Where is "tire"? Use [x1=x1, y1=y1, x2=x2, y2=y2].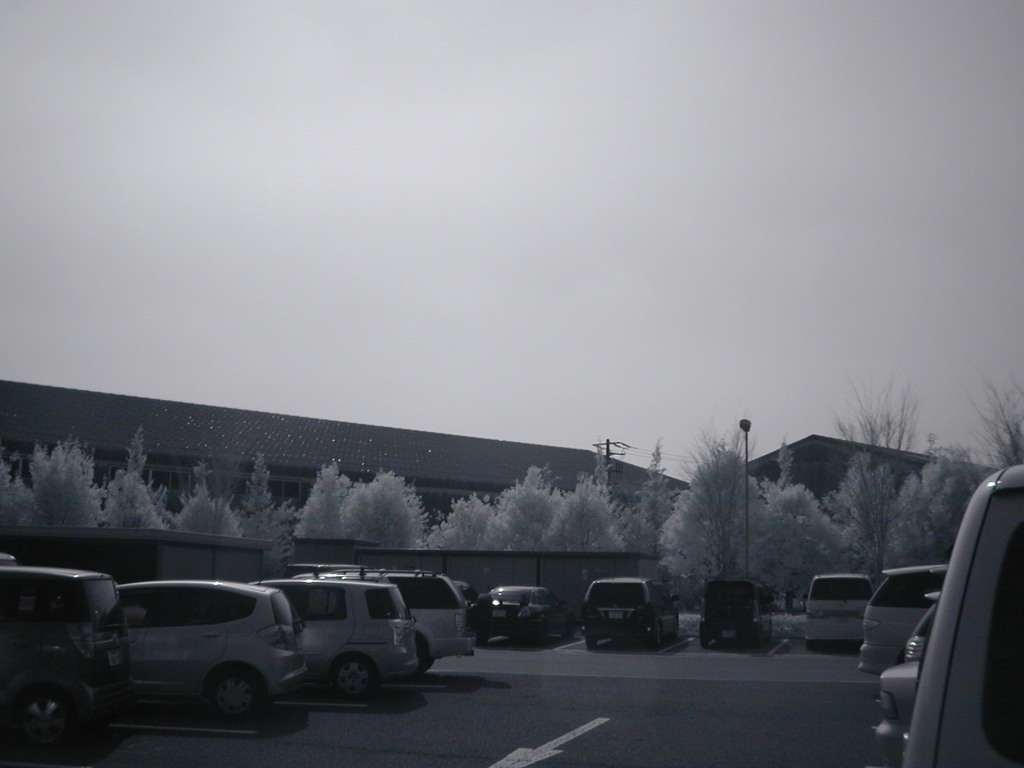
[x1=700, y1=630, x2=708, y2=648].
